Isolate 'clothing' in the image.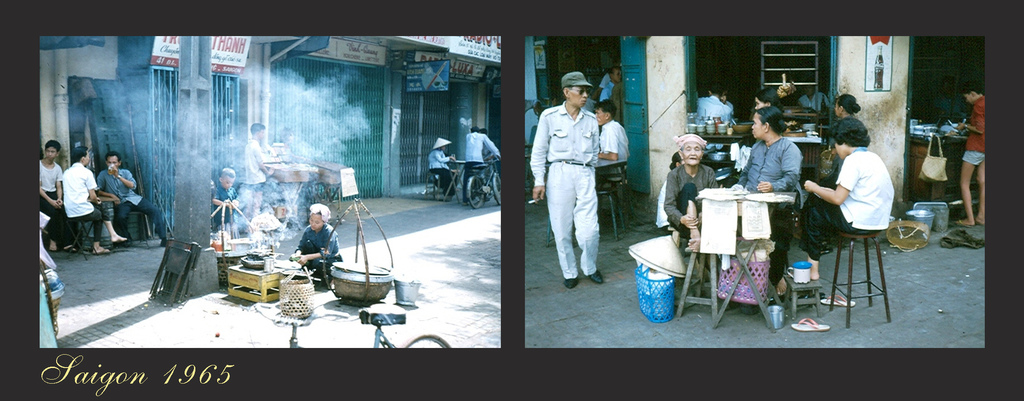
Isolated region: BBox(297, 227, 348, 286).
